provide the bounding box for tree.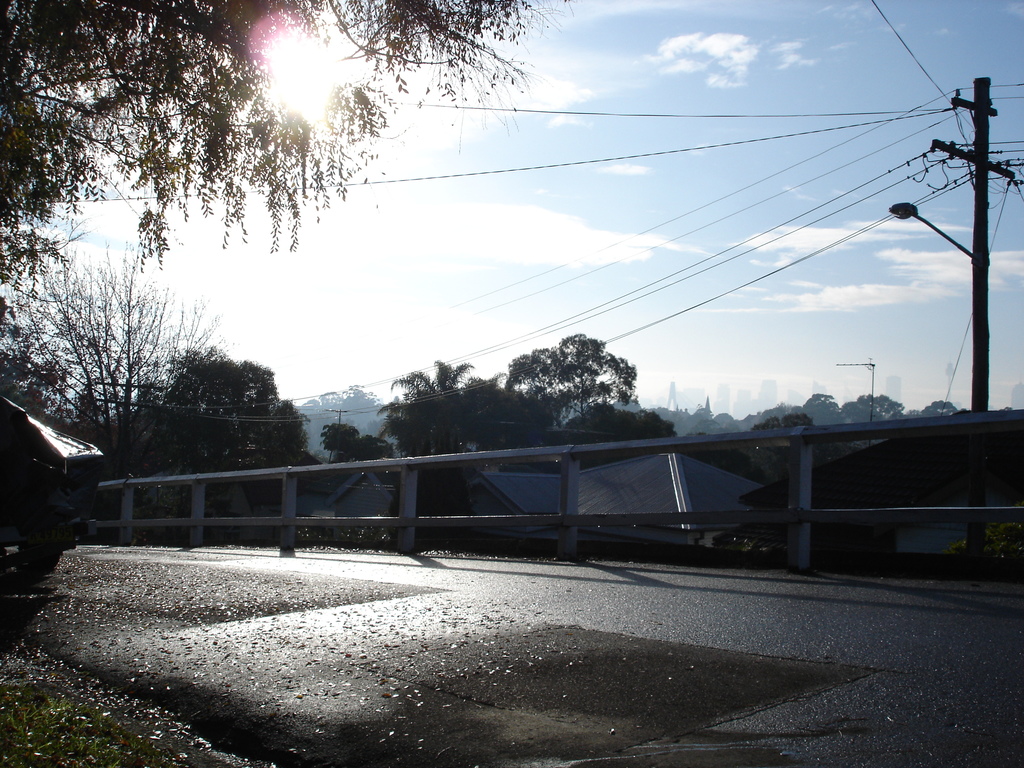
select_region(277, 383, 392, 481).
